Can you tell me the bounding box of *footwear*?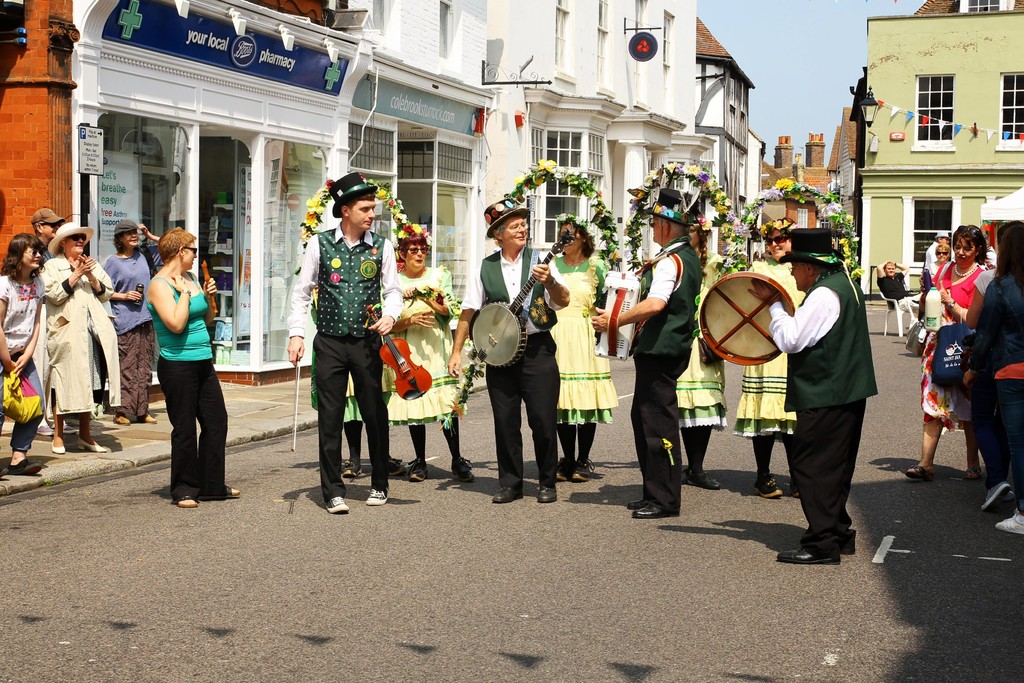
x1=627, y1=493, x2=646, y2=512.
